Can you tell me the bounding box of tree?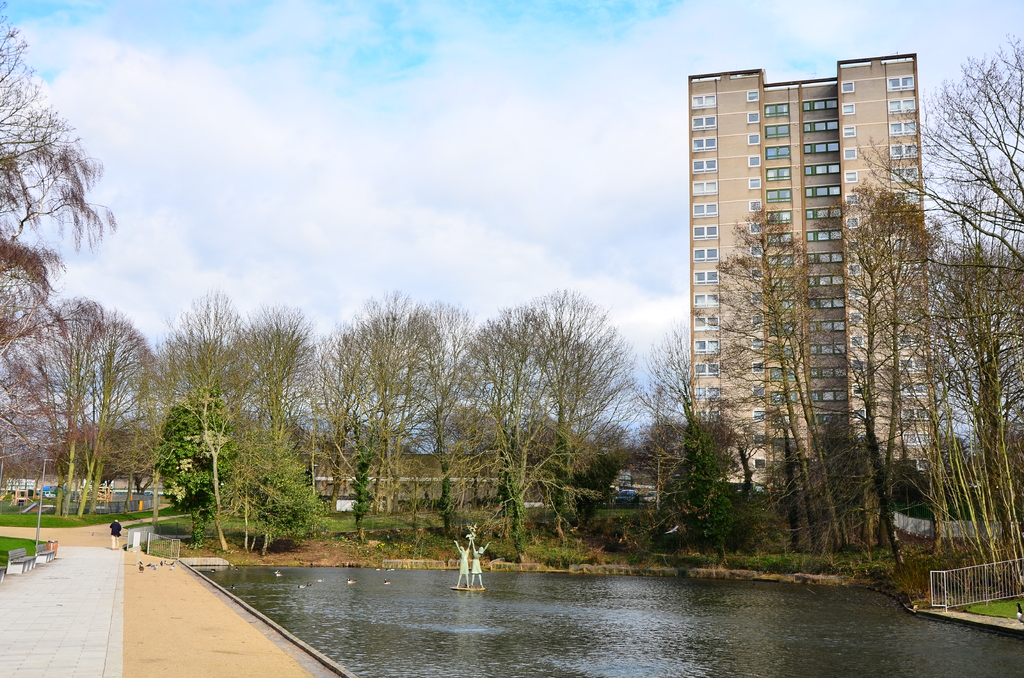
left=828, top=168, right=949, bottom=590.
